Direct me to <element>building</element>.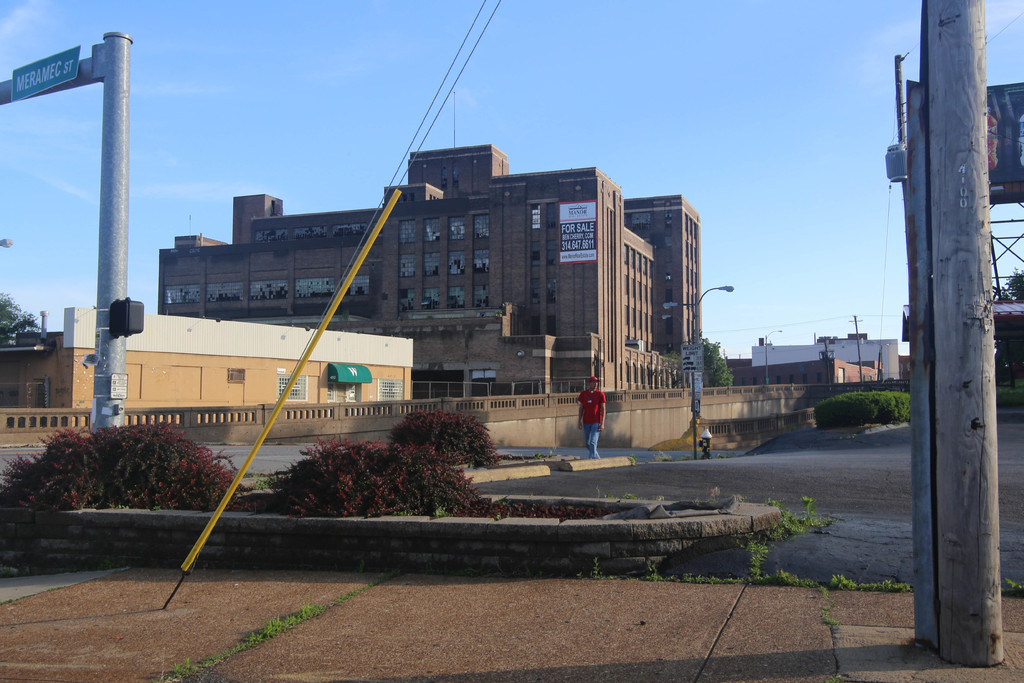
Direction: [5, 306, 412, 434].
